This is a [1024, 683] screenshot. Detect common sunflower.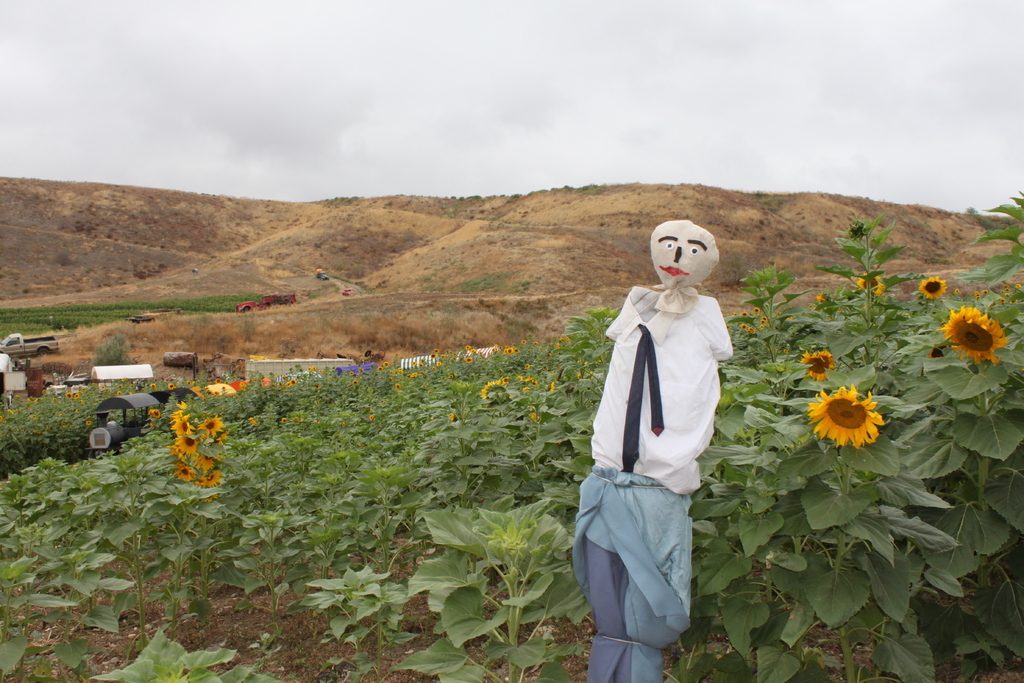
box(924, 269, 947, 308).
